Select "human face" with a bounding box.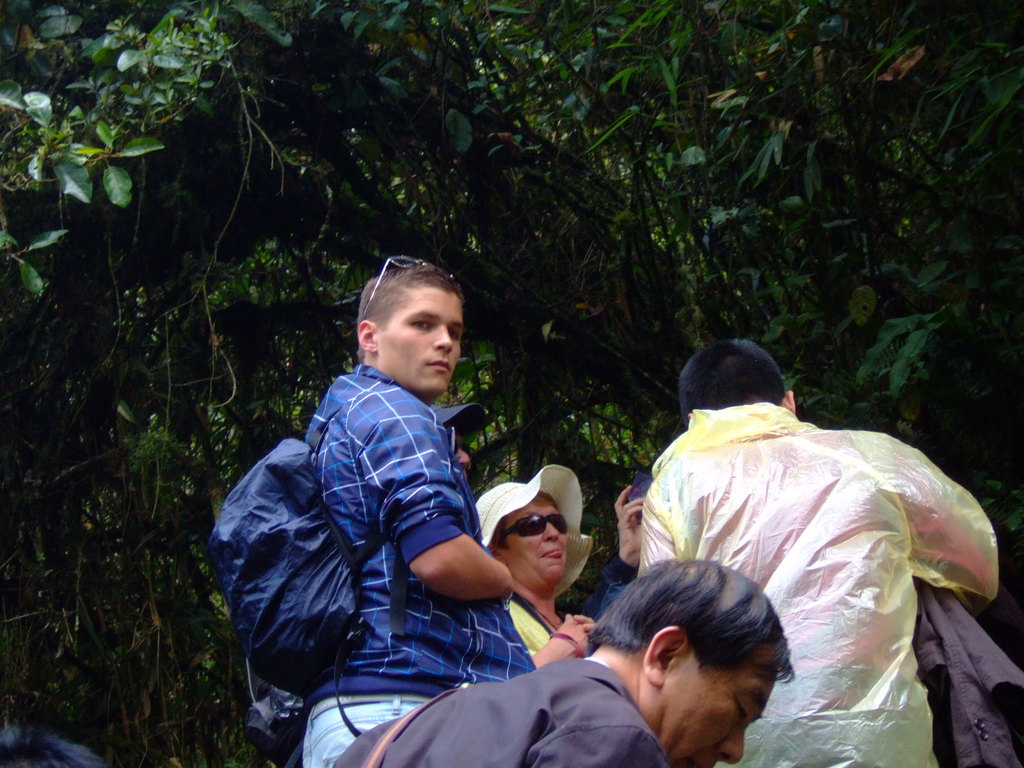
<region>657, 664, 773, 767</region>.
